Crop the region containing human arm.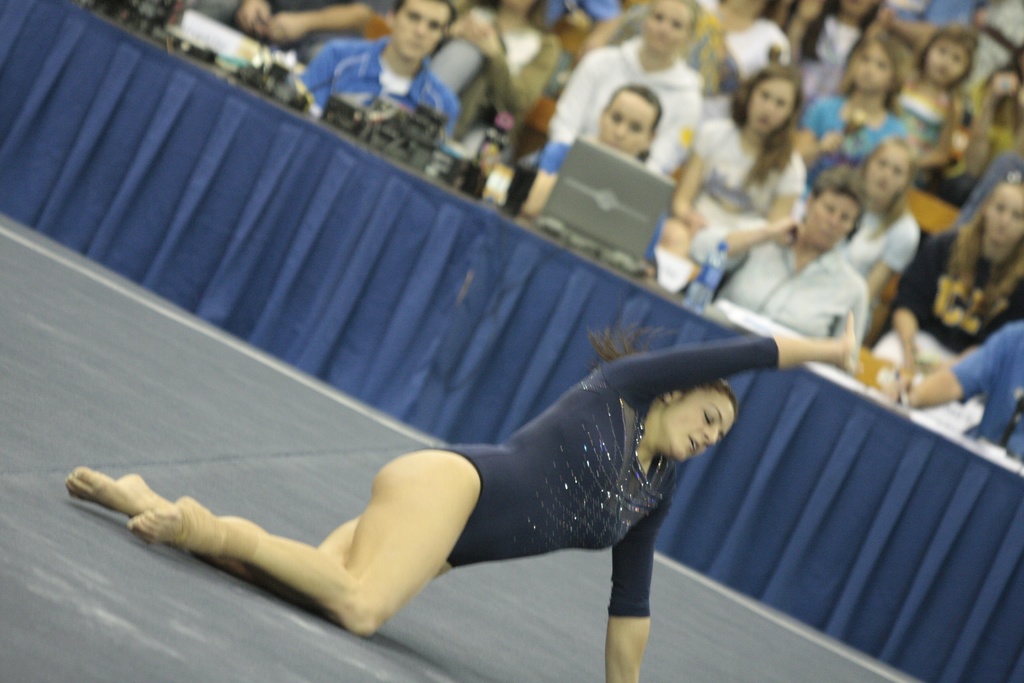
Crop region: detection(610, 481, 673, 682).
